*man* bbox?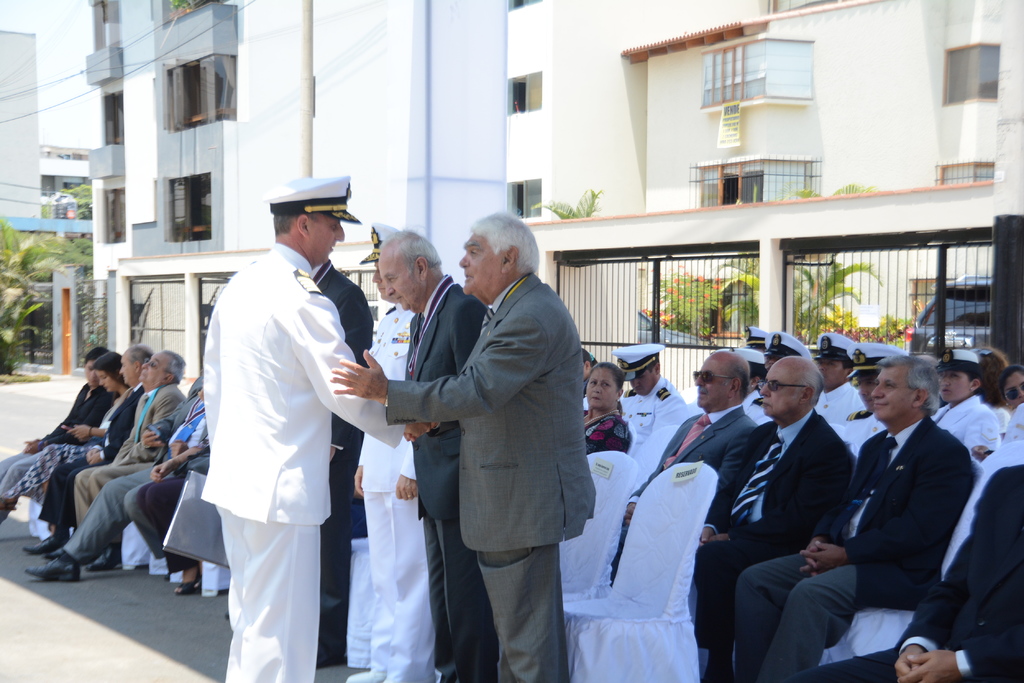
region(733, 355, 961, 682)
